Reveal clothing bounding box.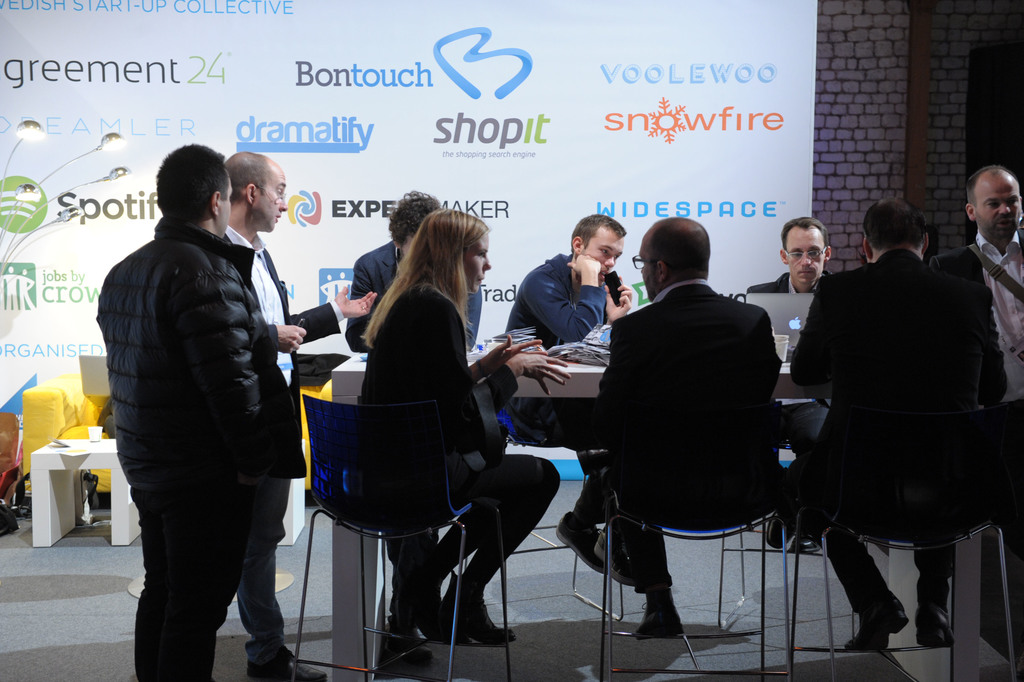
Revealed: <box>507,249,616,430</box>.
